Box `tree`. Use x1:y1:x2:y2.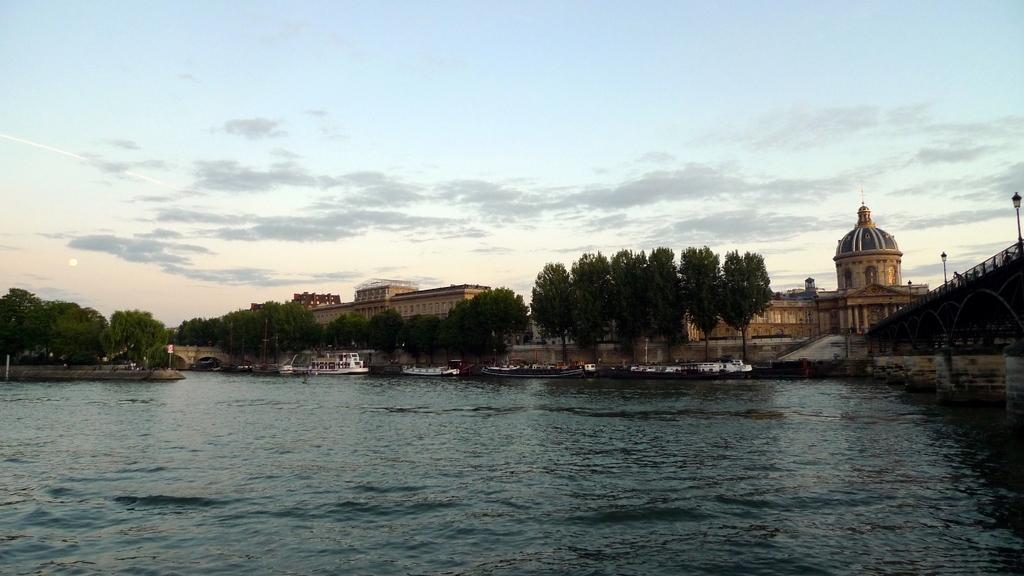
642:246:687:360.
